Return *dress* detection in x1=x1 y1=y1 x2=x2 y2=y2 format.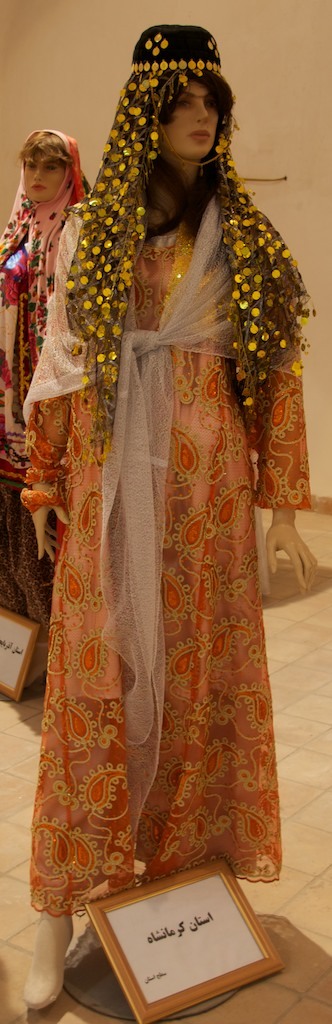
x1=17 y1=228 x2=317 y2=916.
